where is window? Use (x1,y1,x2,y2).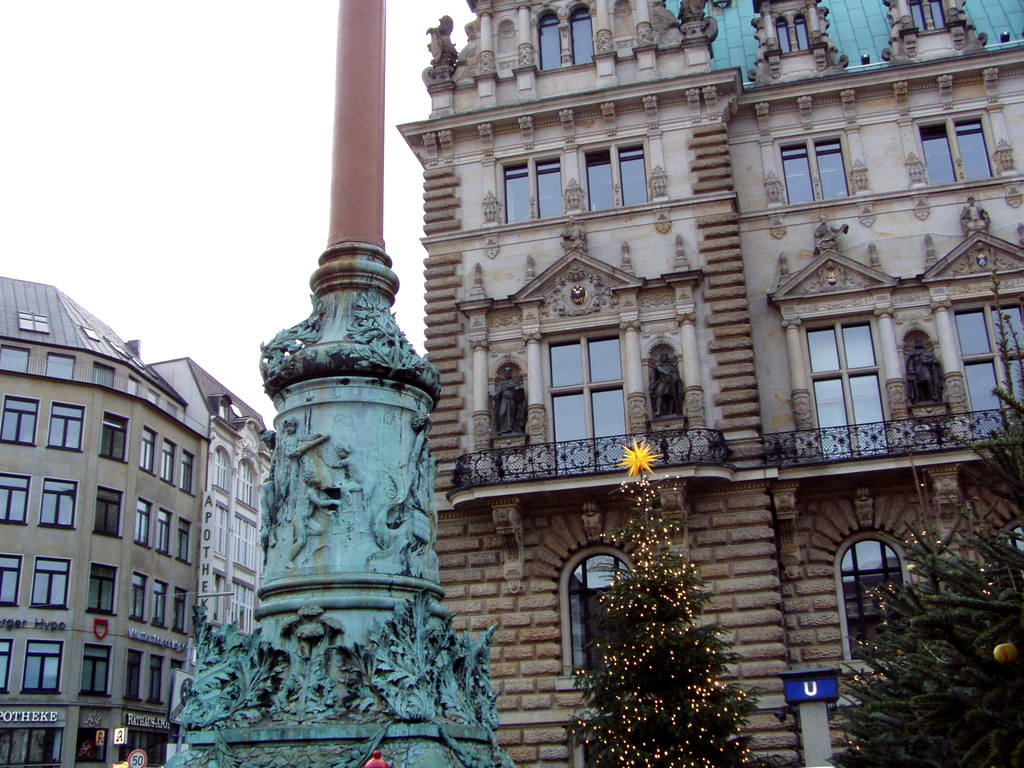
(0,398,38,445).
